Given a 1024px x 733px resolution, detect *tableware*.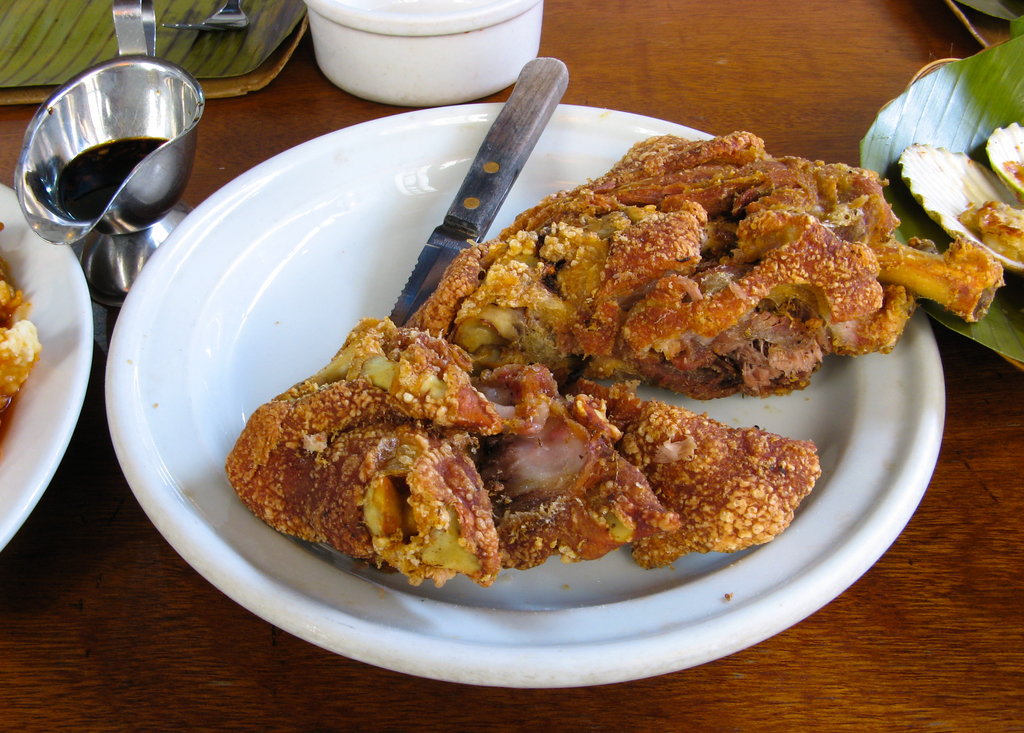
[107, 101, 942, 691].
